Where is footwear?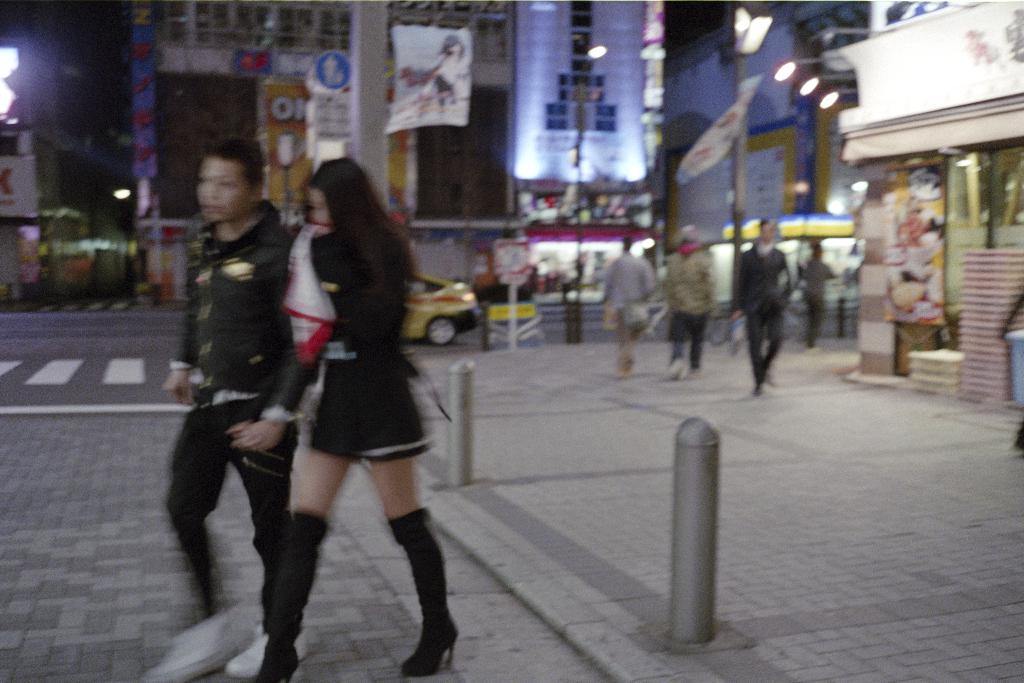
(221, 629, 316, 682).
